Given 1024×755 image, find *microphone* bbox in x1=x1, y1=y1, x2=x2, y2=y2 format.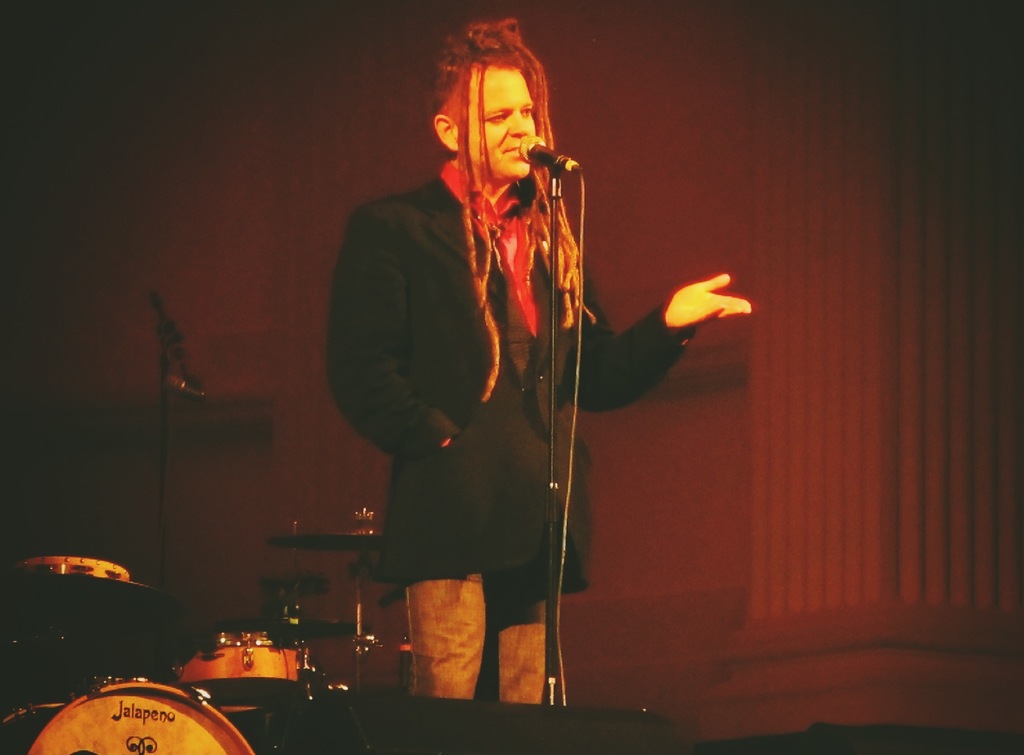
x1=168, y1=377, x2=206, y2=400.
